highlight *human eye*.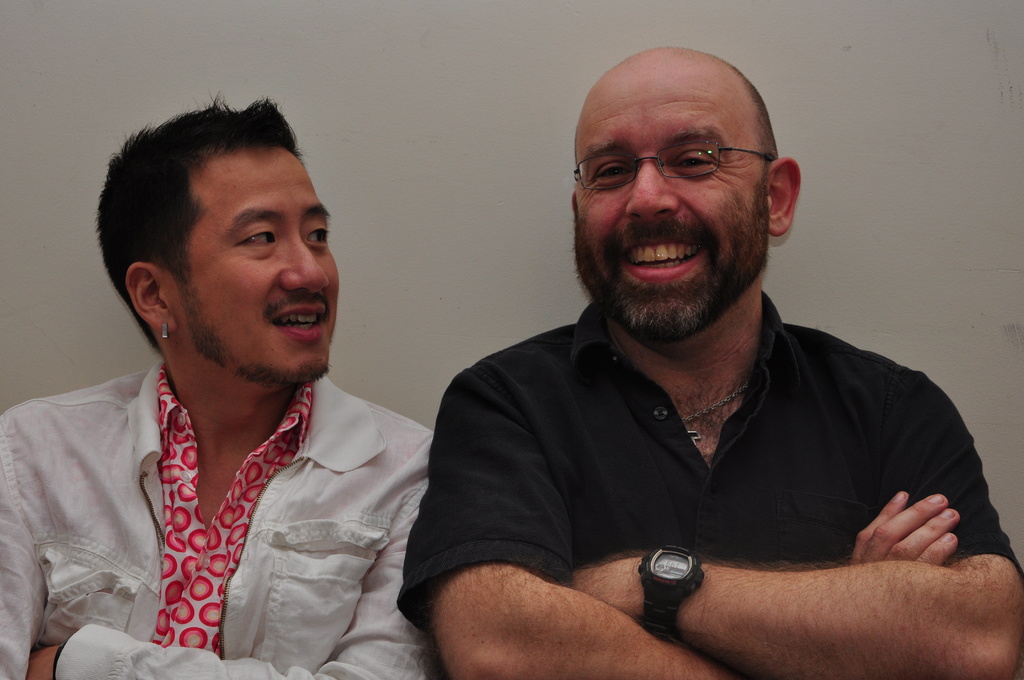
Highlighted region: x1=588, y1=154, x2=637, y2=186.
